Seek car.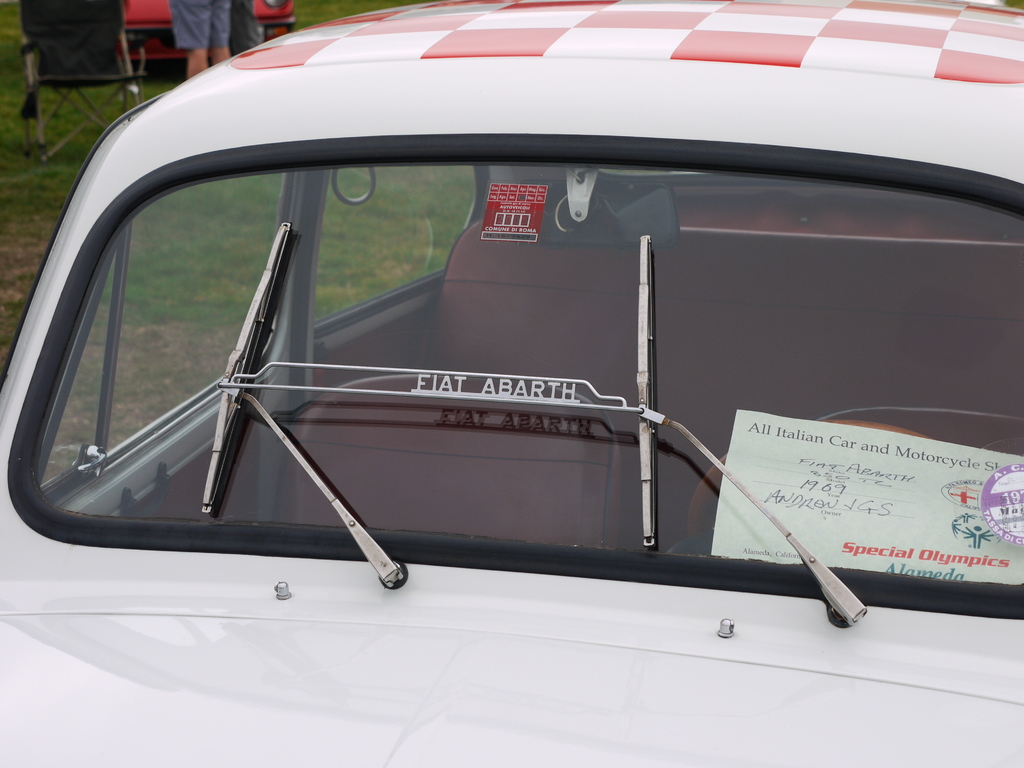
<bbox>123, 0, 293, 63</bbox>.
